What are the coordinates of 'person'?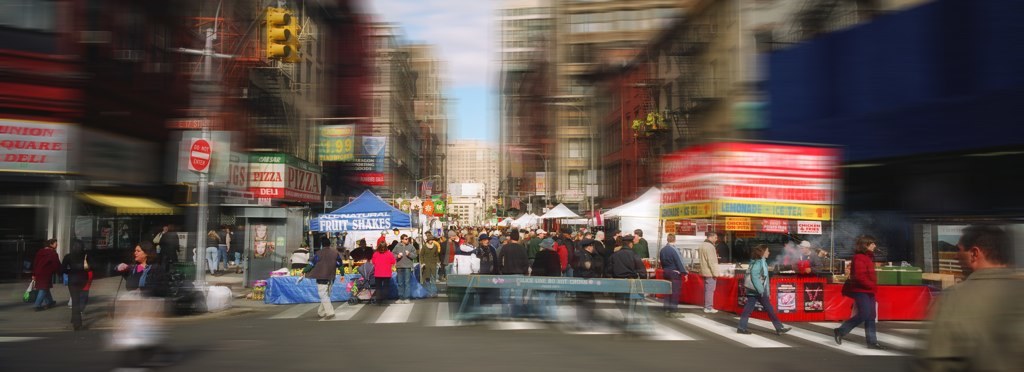
select_region(158, 226, 179, 263).
